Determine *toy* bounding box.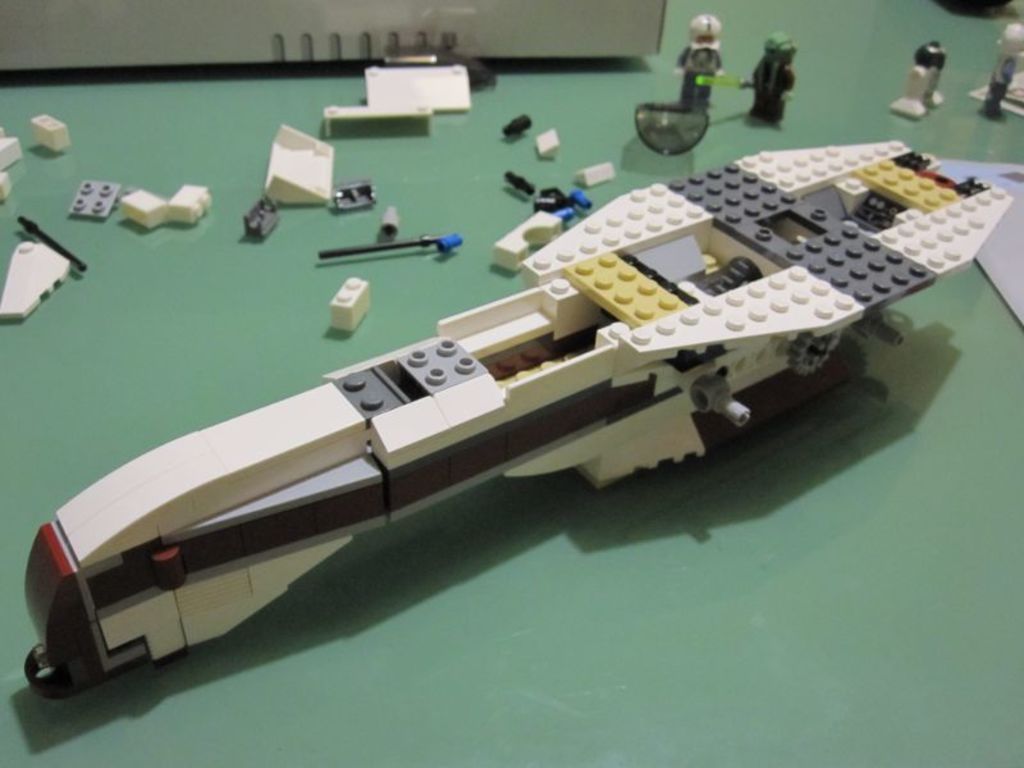
Determined: left=576, top=161, right=616, bottom=186.
